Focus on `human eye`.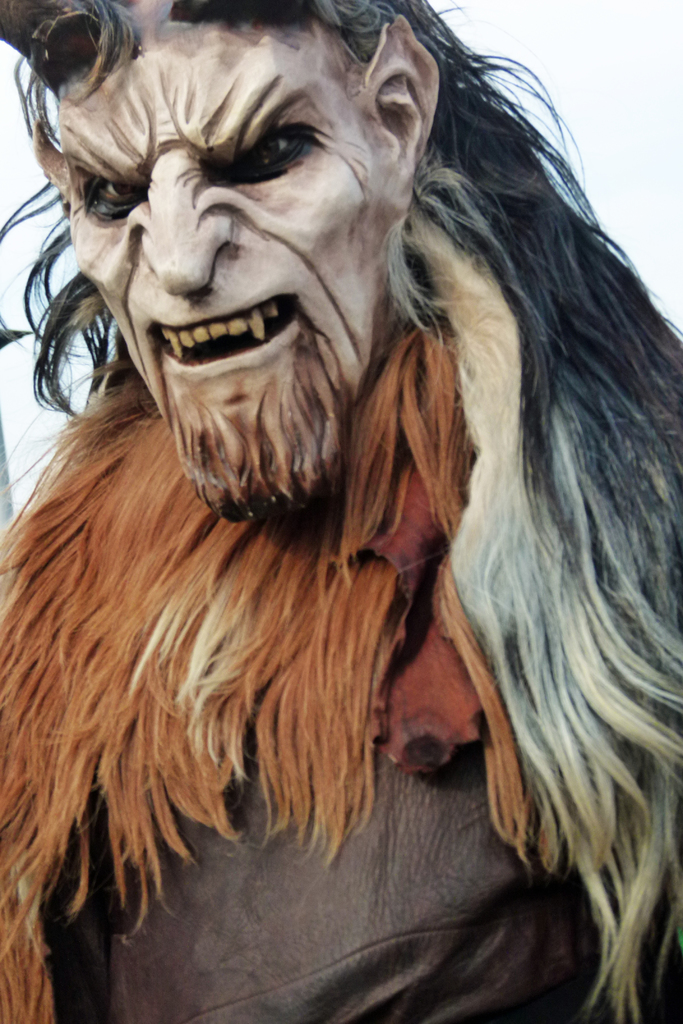
Focused at [x1=204, y1=120, x2=315, y2=175].
